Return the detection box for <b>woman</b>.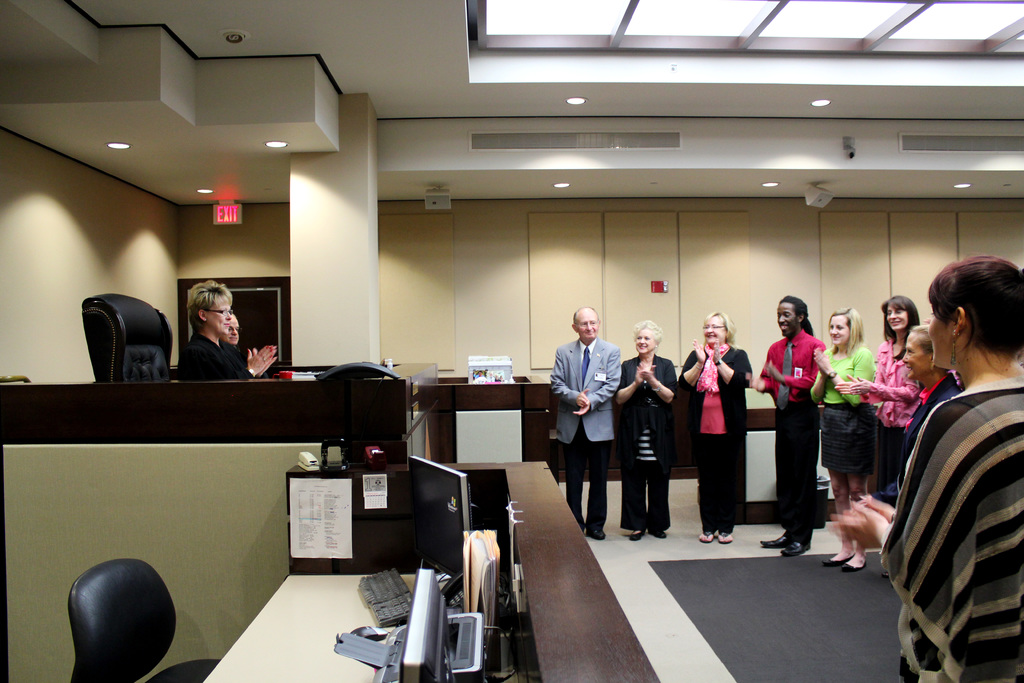
select_region(827, 246, 1023, 682).
